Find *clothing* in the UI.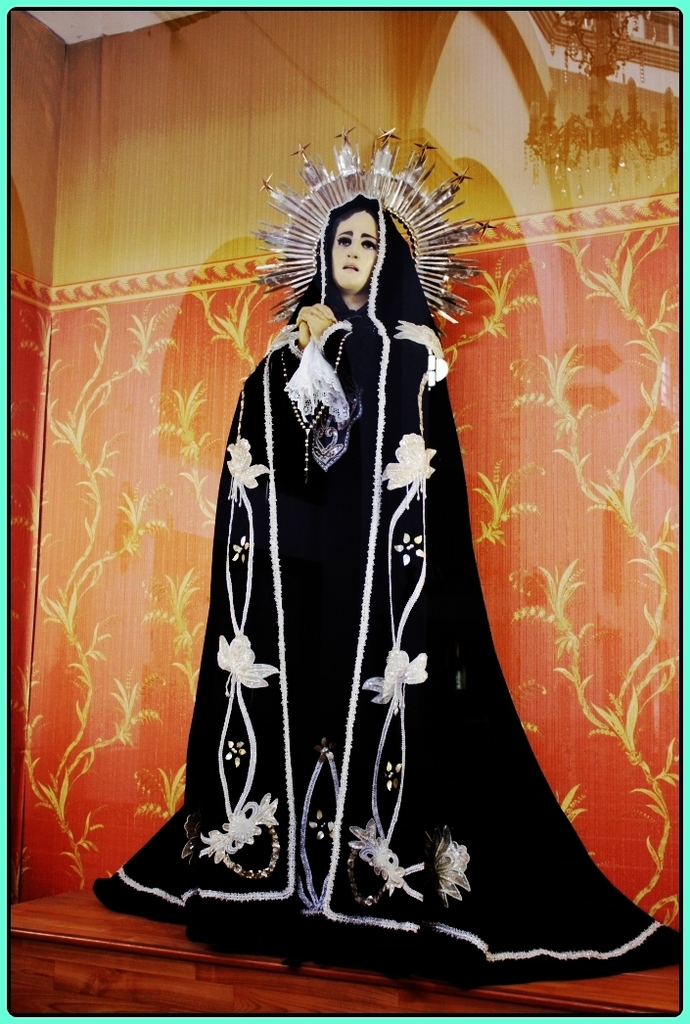
UI element at rect(103, 317, 689, 964).
